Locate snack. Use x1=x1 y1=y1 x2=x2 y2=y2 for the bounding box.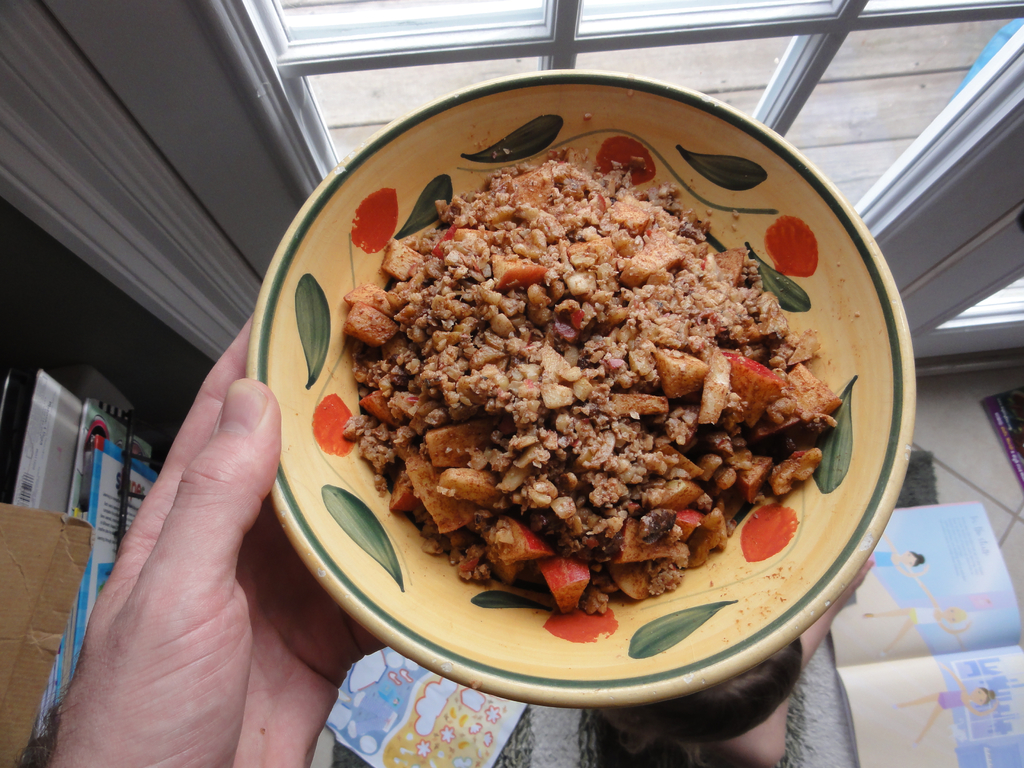
x1=354 y1=161 x2=855 y2=594.
